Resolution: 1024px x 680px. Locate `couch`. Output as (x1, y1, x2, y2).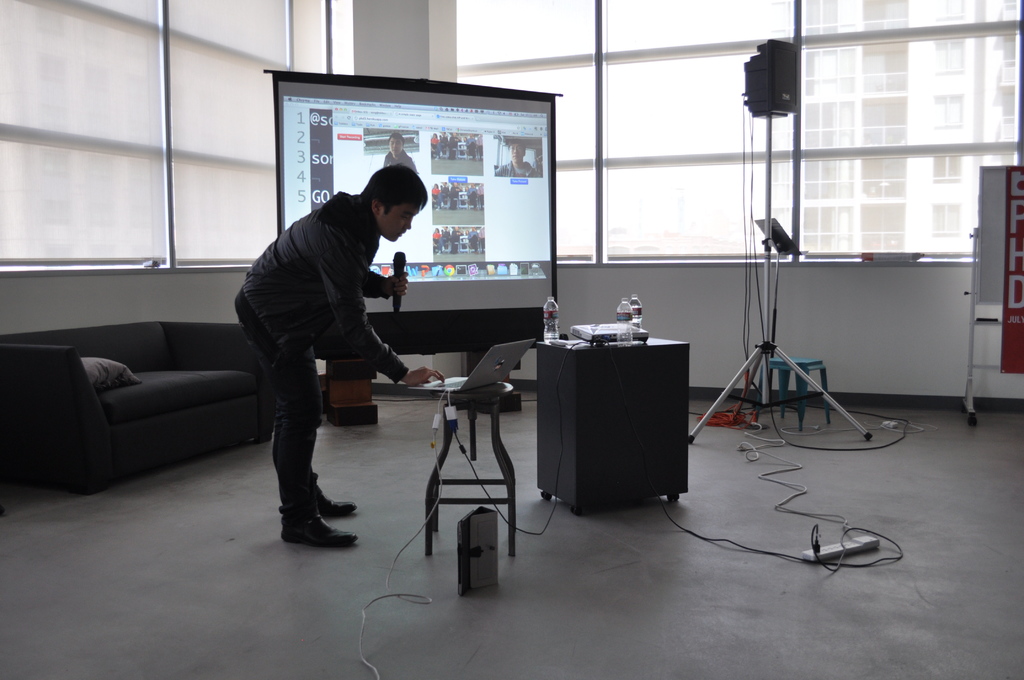
(17, 277, 278, 498).
